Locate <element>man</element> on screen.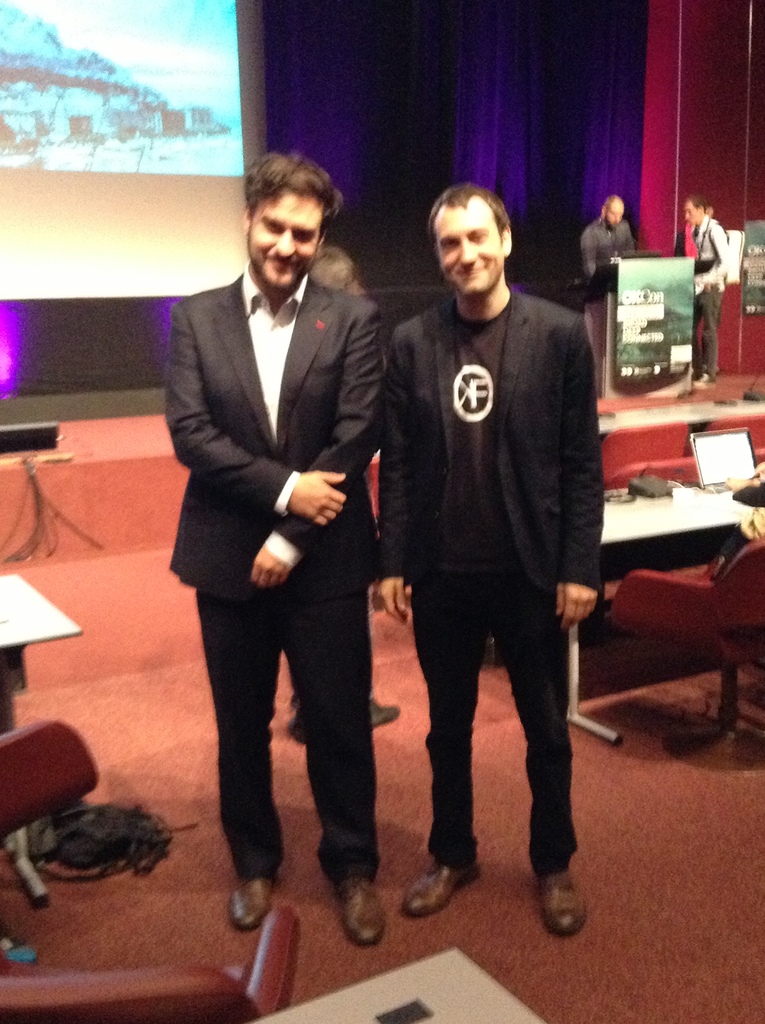
On screen at (x1=371, y1=191, x2=599, y2=937).
